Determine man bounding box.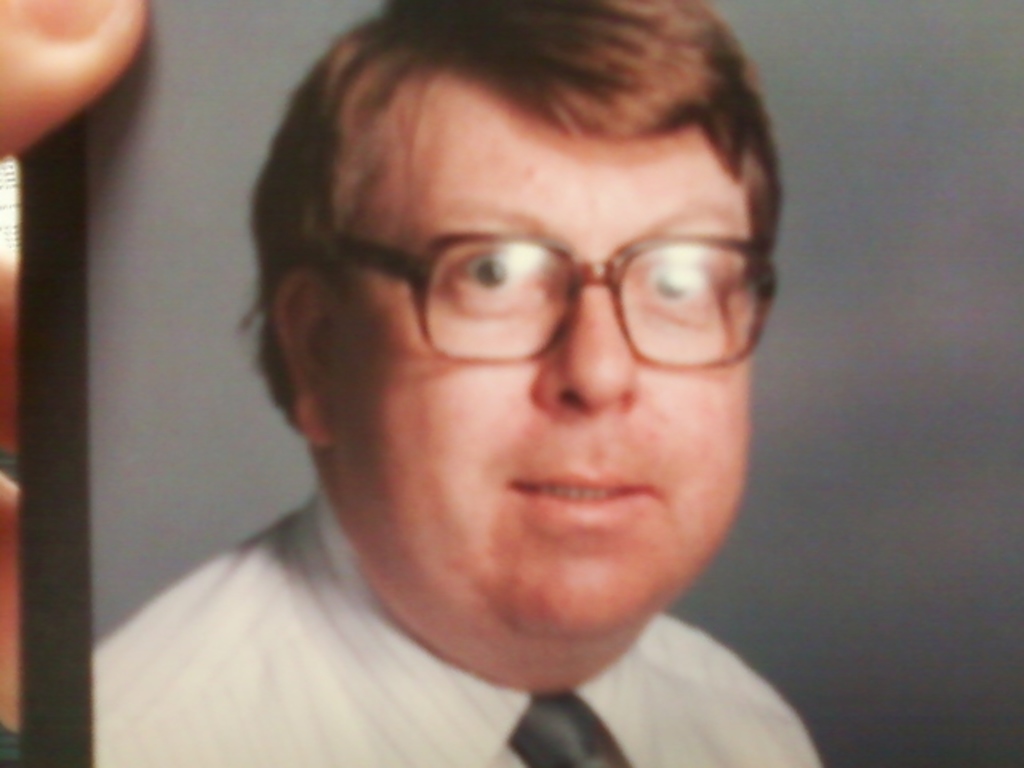
Determined: [86,0,822,766].
